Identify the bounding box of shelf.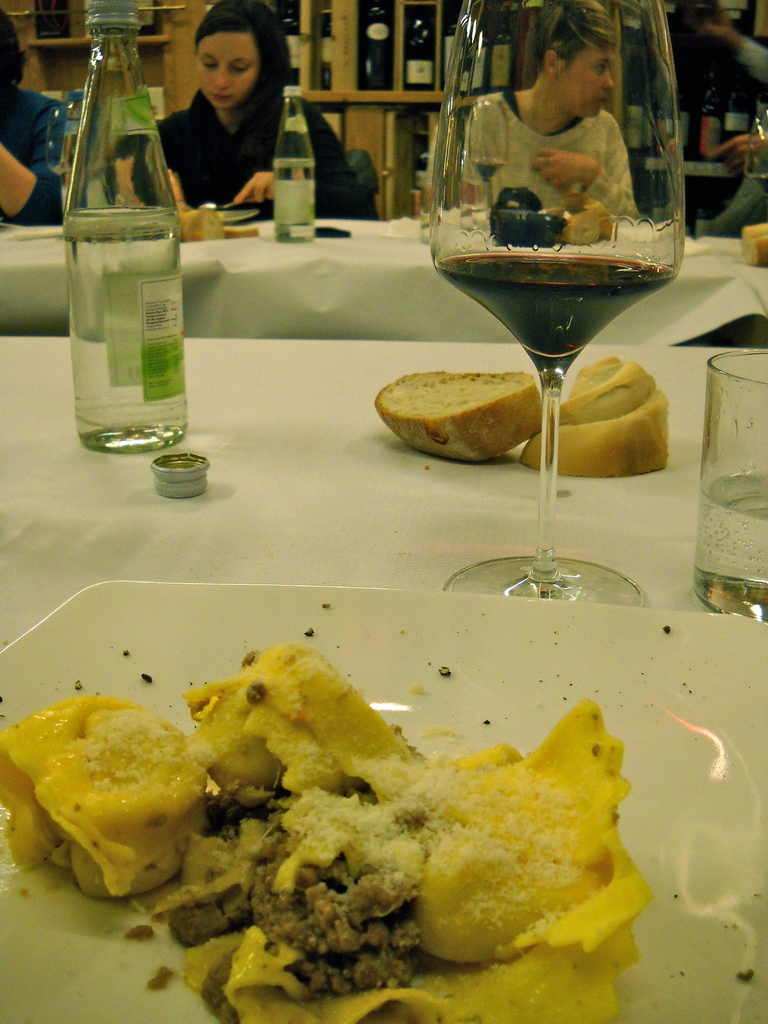
[left=33, top=0, right=177, bottom=120].
